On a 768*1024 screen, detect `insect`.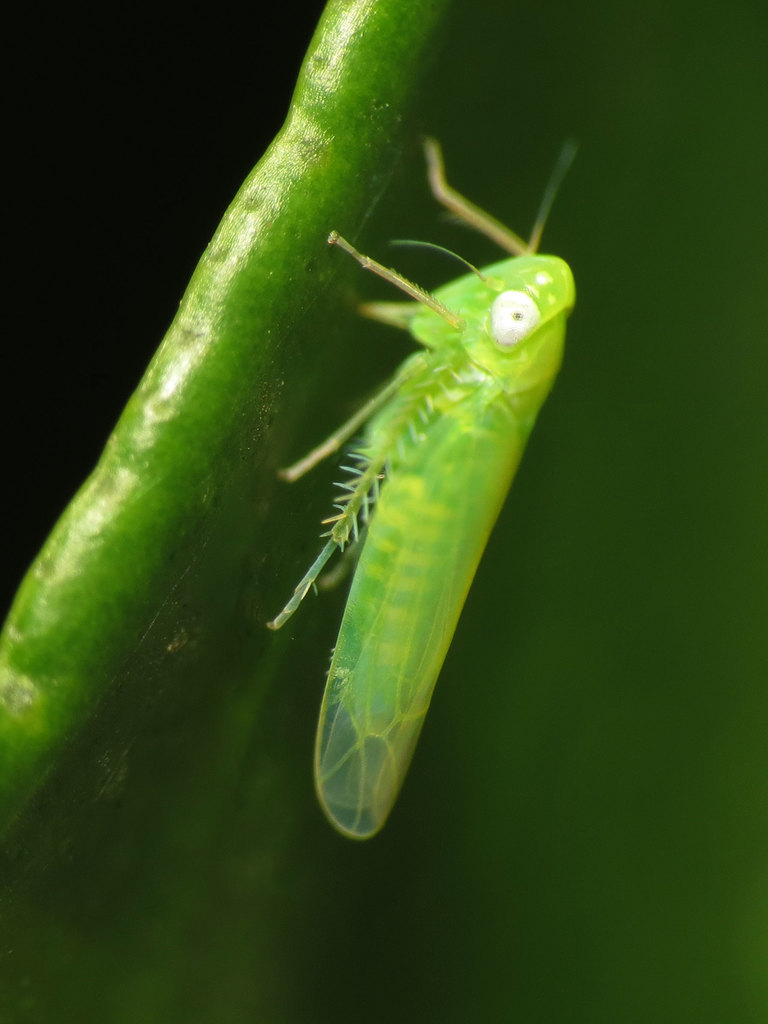
box(263, 124, 585, 843).
